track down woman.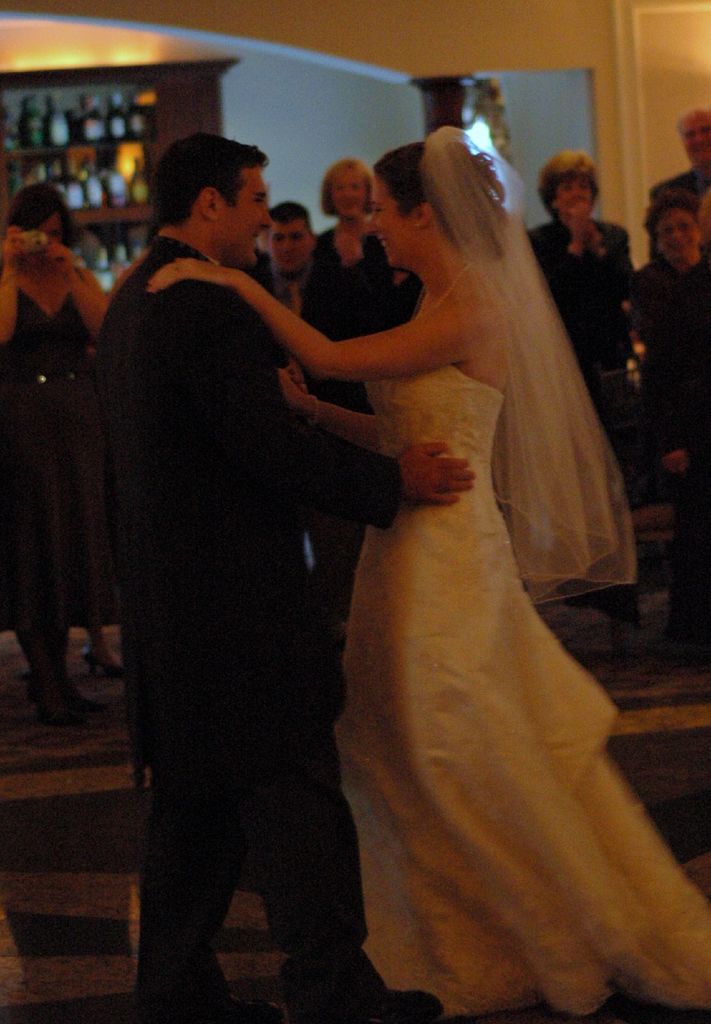
Tracked to bbox=(526, 159, 643, 503).
